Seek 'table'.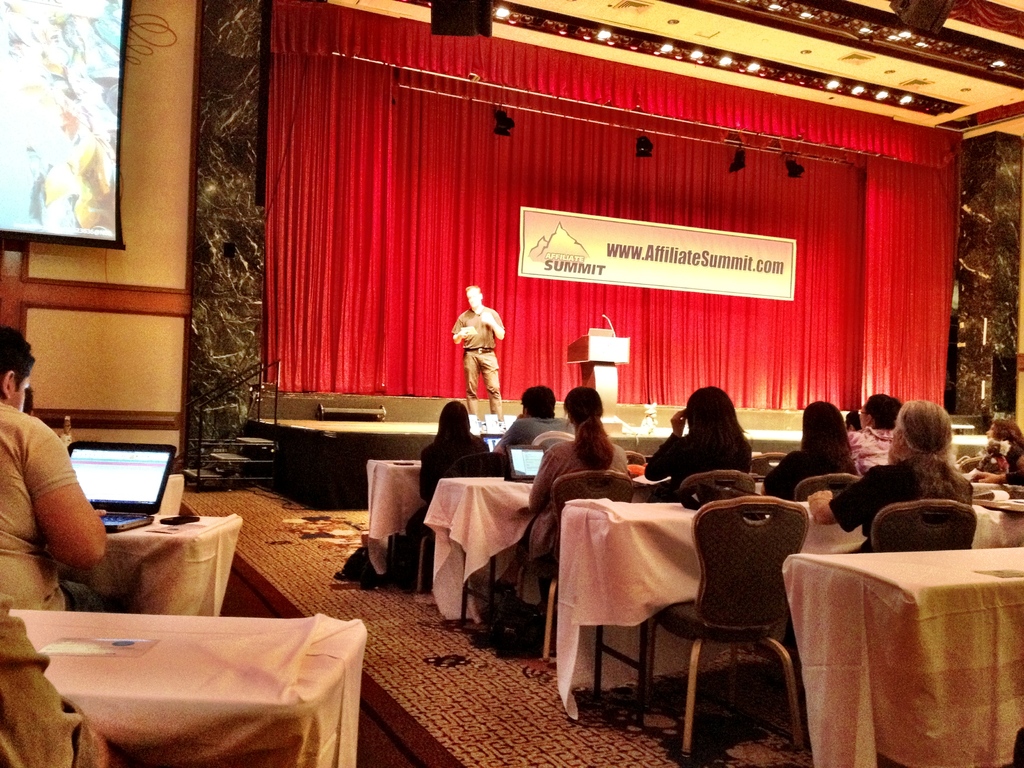
<region>2, 607, 398, 767</region>.
